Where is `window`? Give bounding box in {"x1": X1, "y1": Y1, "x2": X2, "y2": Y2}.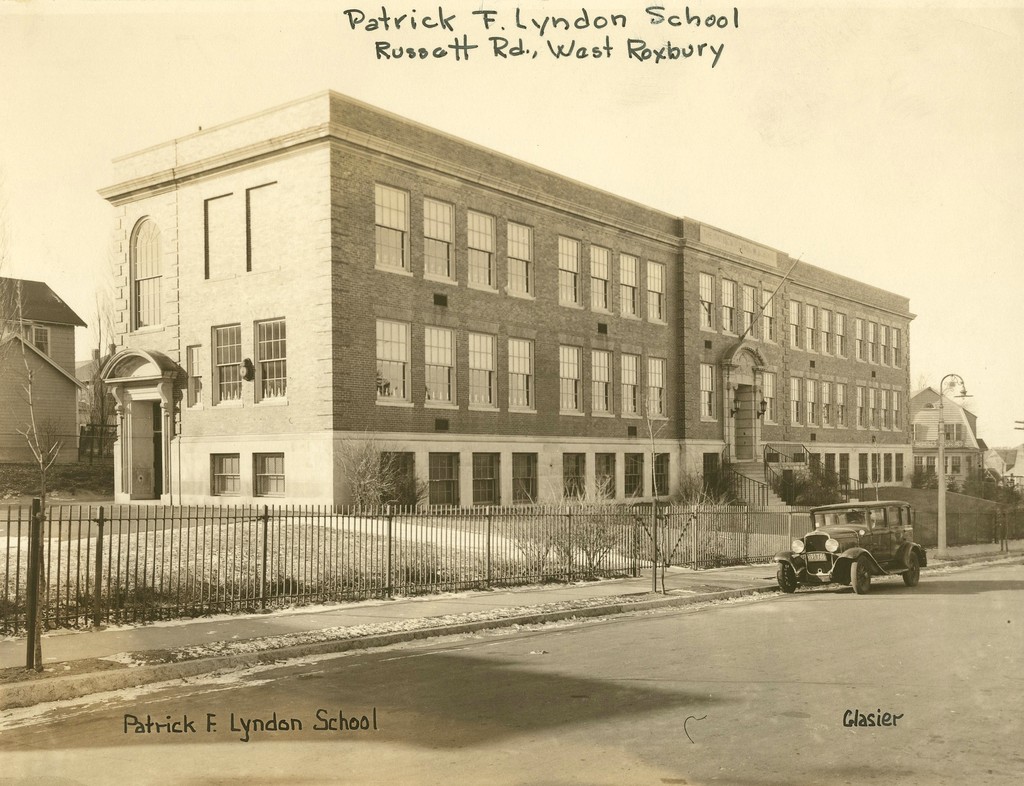
{"x1": 509, "y1": 211, "x2": 535, "y2": 296}.
